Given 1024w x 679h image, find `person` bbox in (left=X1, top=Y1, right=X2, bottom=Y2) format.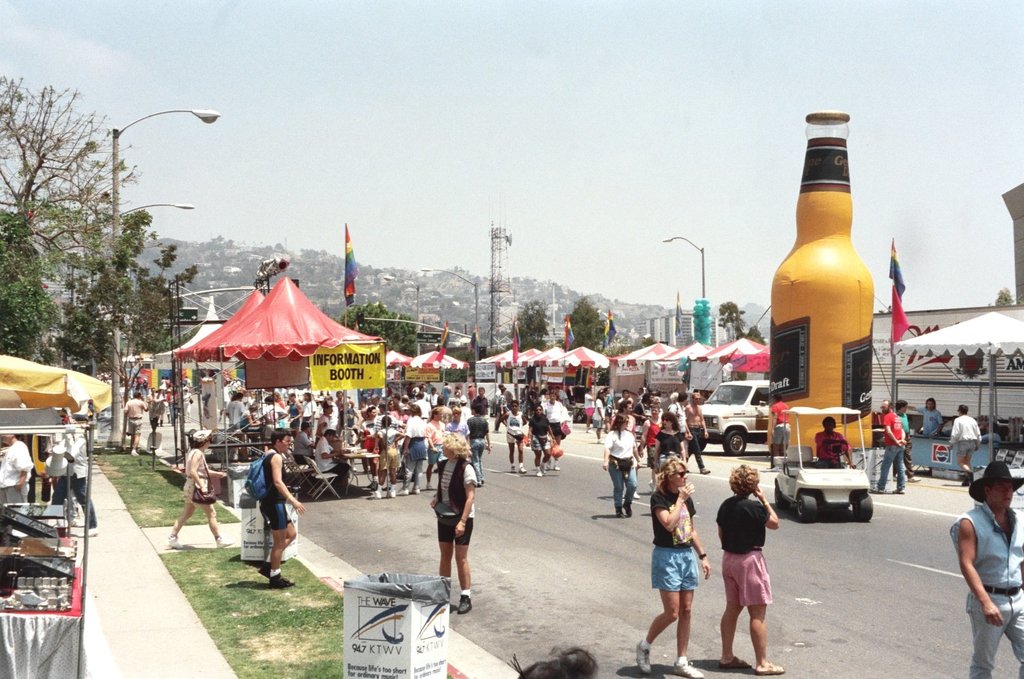
(left=120, top=390, right=147, bottom=456).
